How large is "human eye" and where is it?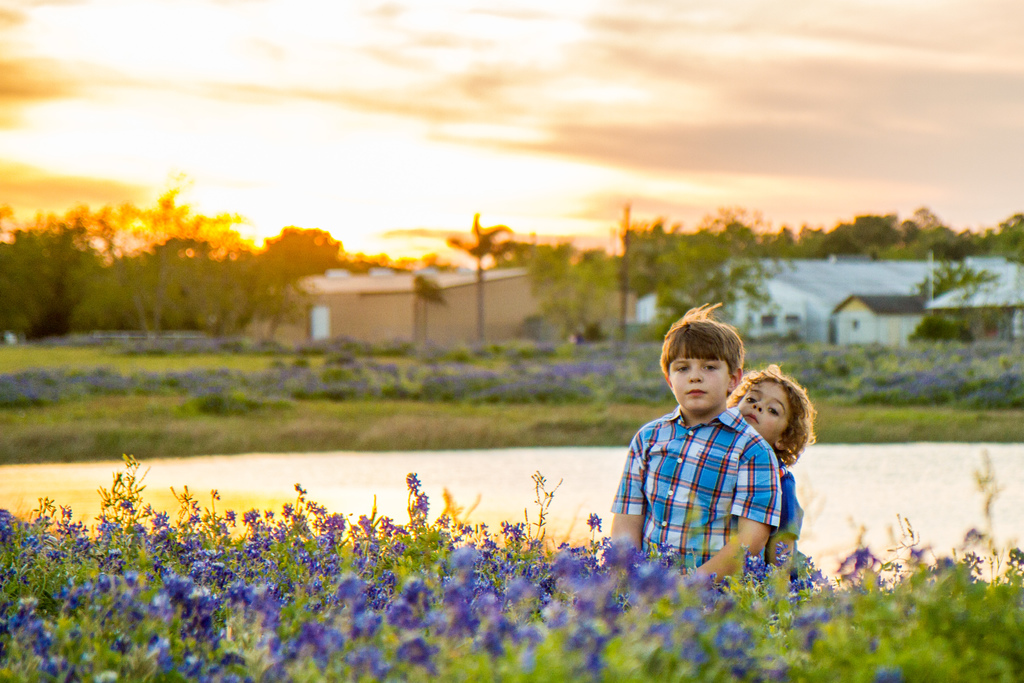
Bounding box: (766, 406, 781, 417).
